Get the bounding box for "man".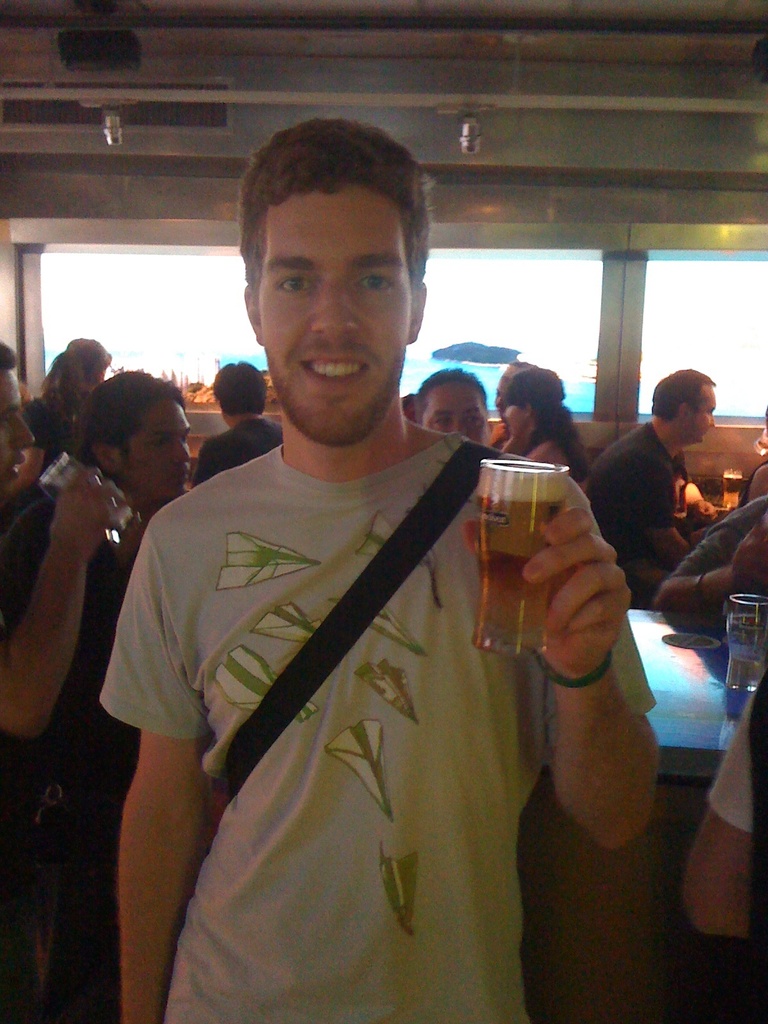
582:362:717:598.
